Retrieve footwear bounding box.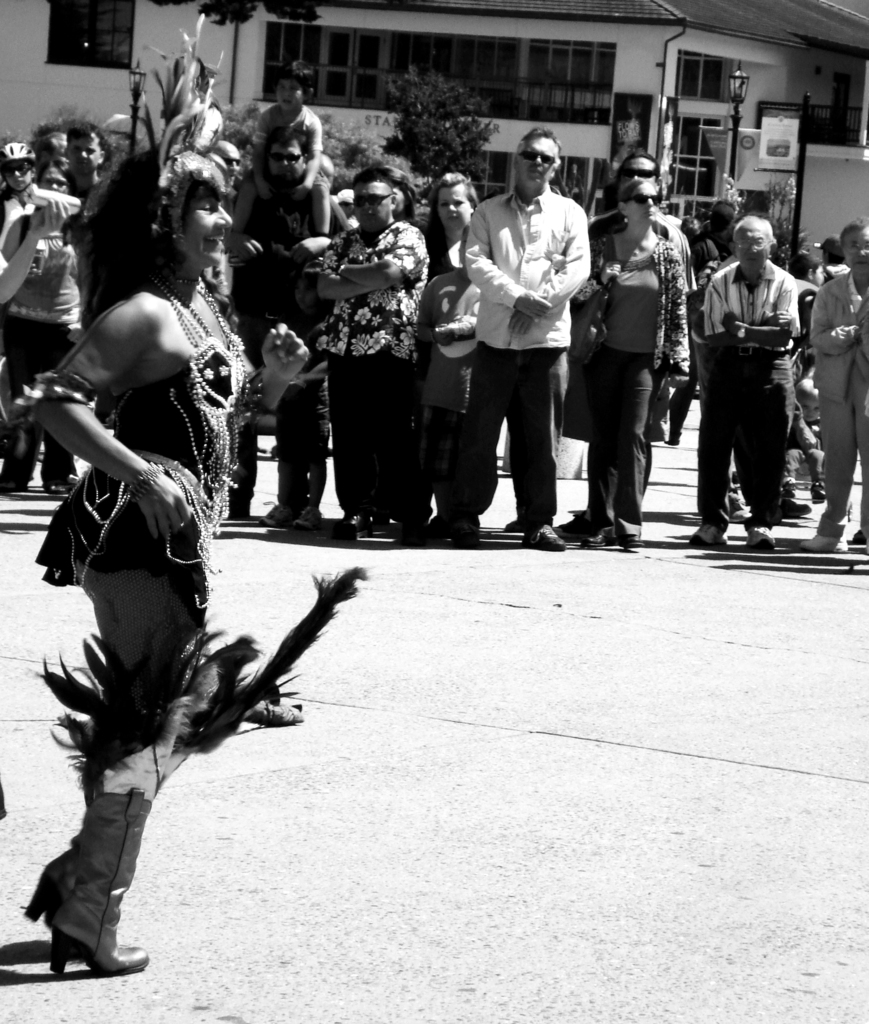
Bounding box: <bbox>690, 524, 726, 545</bbox>.
